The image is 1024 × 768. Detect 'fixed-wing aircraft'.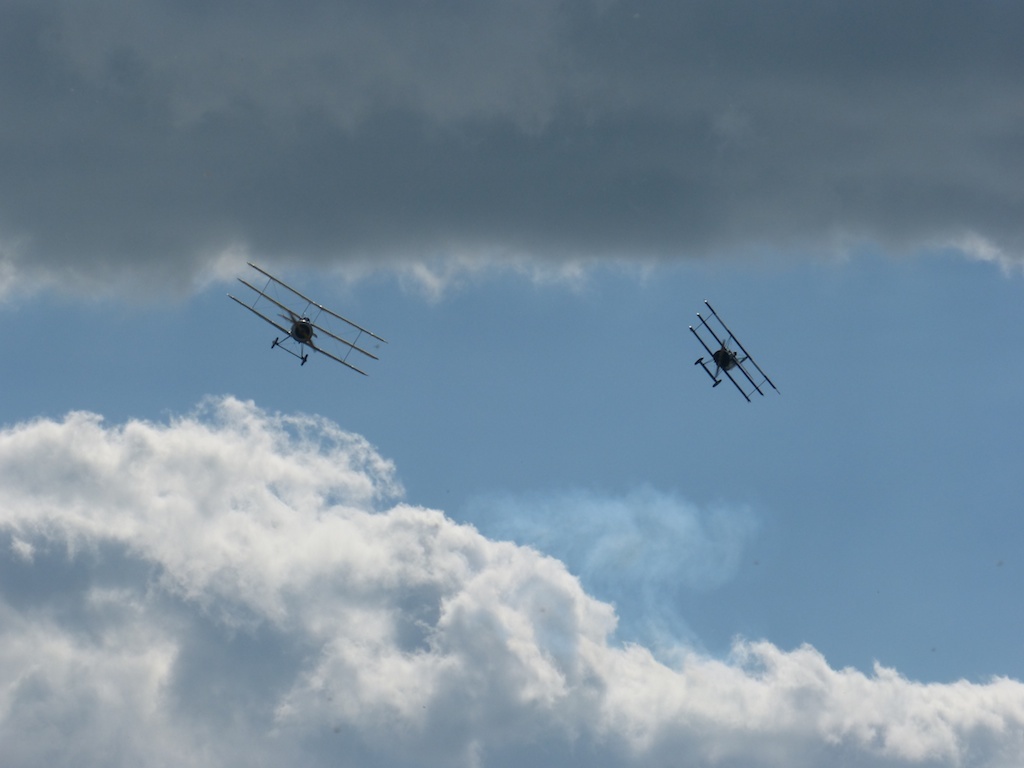
Detection: bbox=(689, 303, 777, 406).
